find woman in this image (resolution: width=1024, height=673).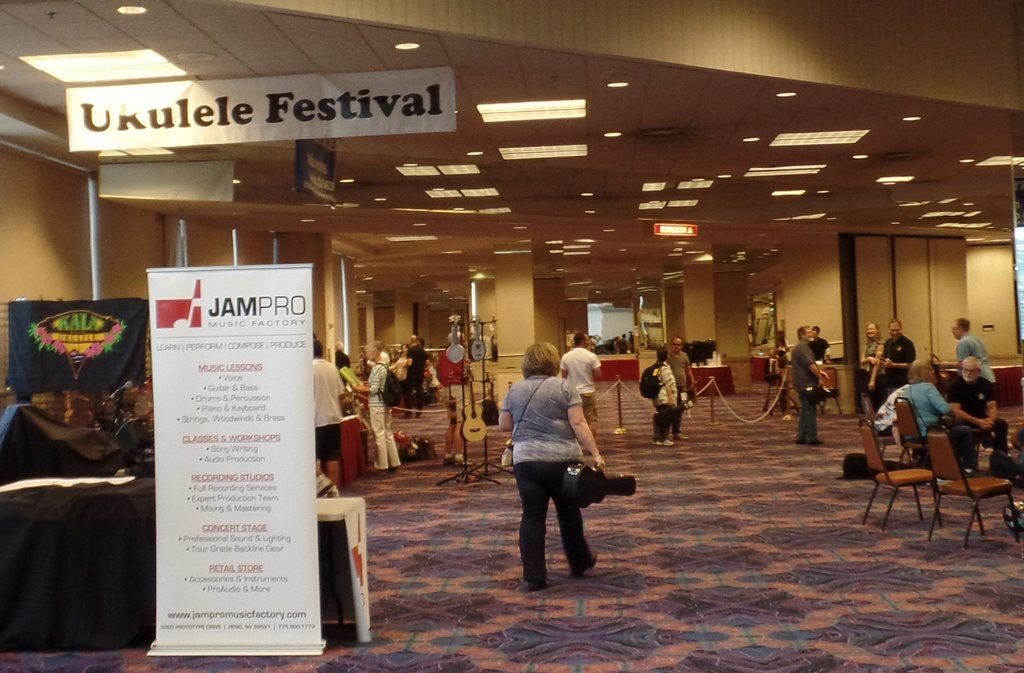
(388,340,411,418).
